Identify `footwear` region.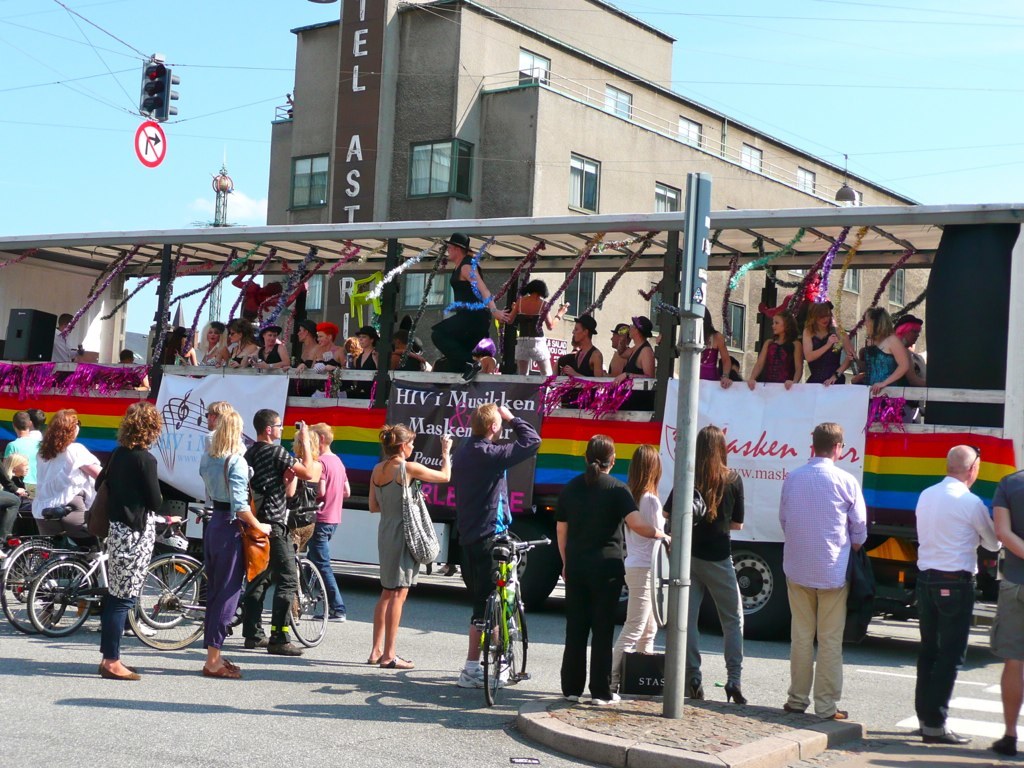
Region: region(922, 729, 968, 745).
